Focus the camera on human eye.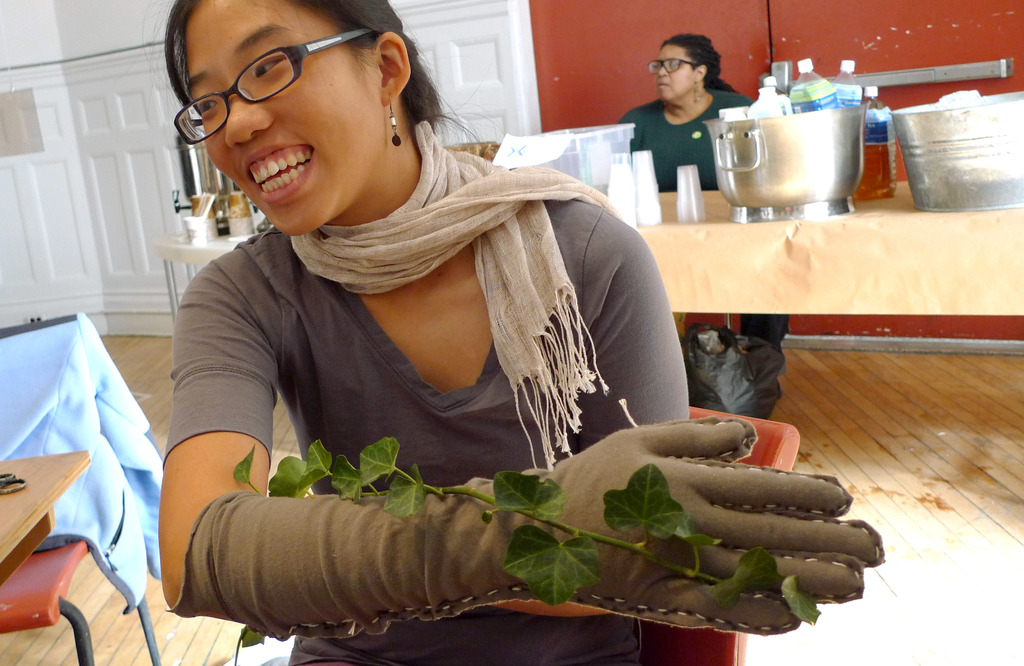
Focus region: {"left": 252, "top": 53, "right": 289, "bottom": 79}.
